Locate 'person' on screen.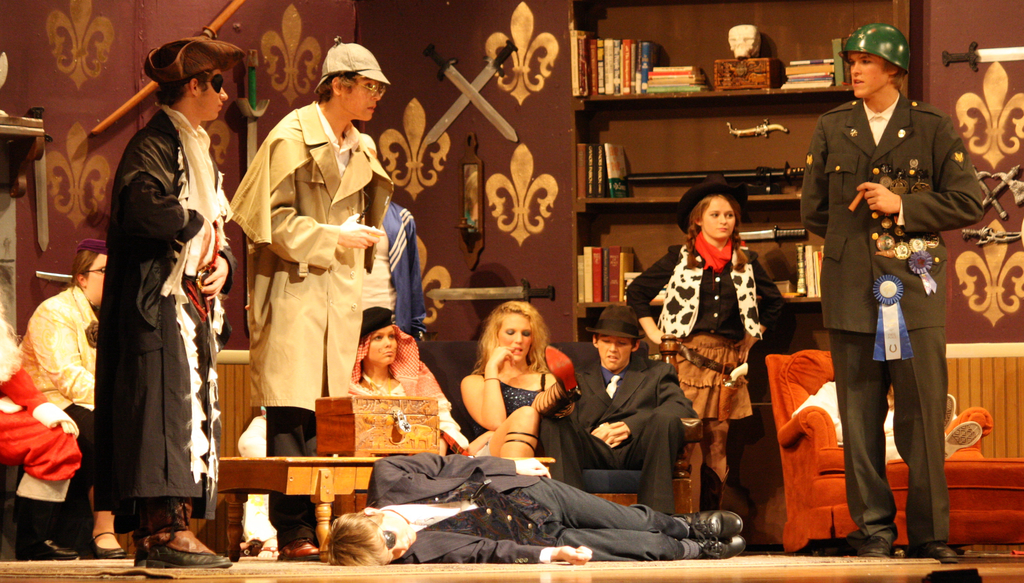
On screen at {"x1": 95, "y1": 38, "x2": 250, "y2": 563}.
